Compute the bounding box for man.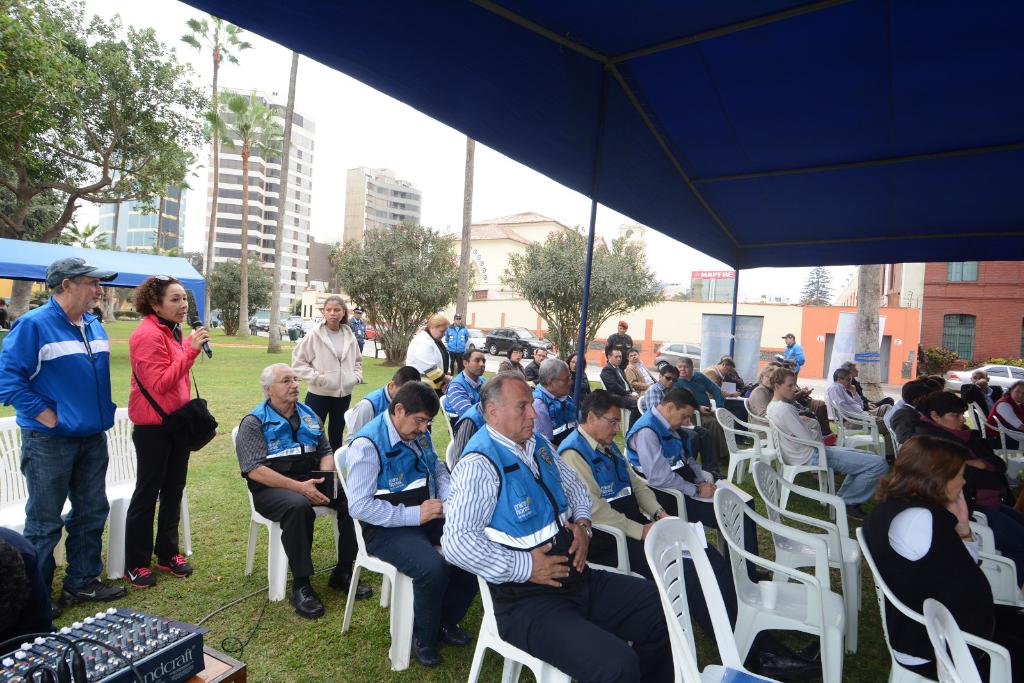
box(782, 356, 798, 373).
